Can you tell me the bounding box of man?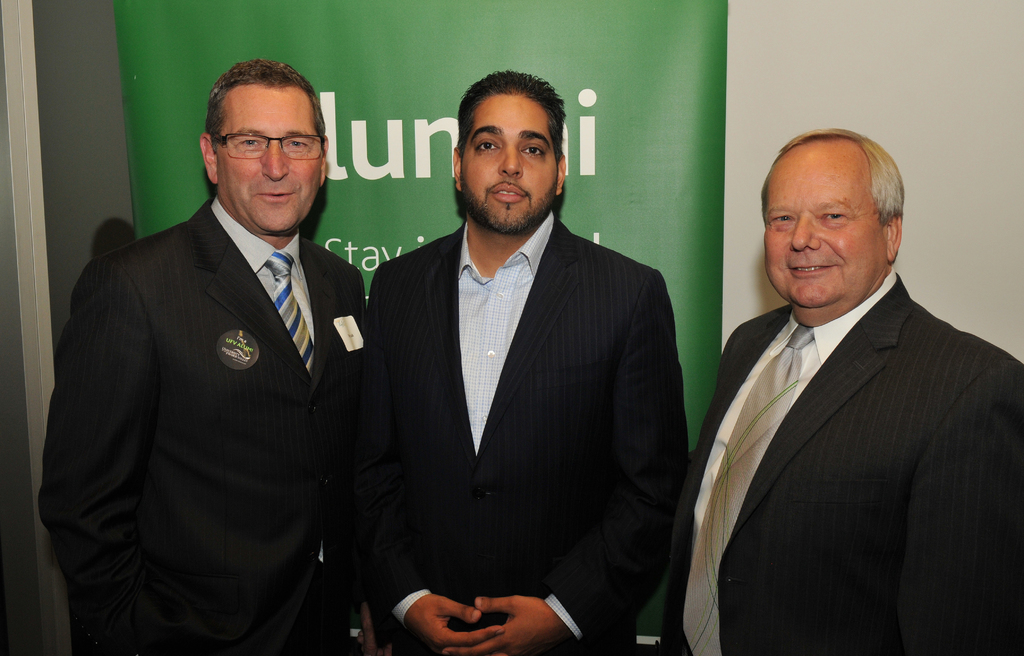
[49, 45, 391, 650].
